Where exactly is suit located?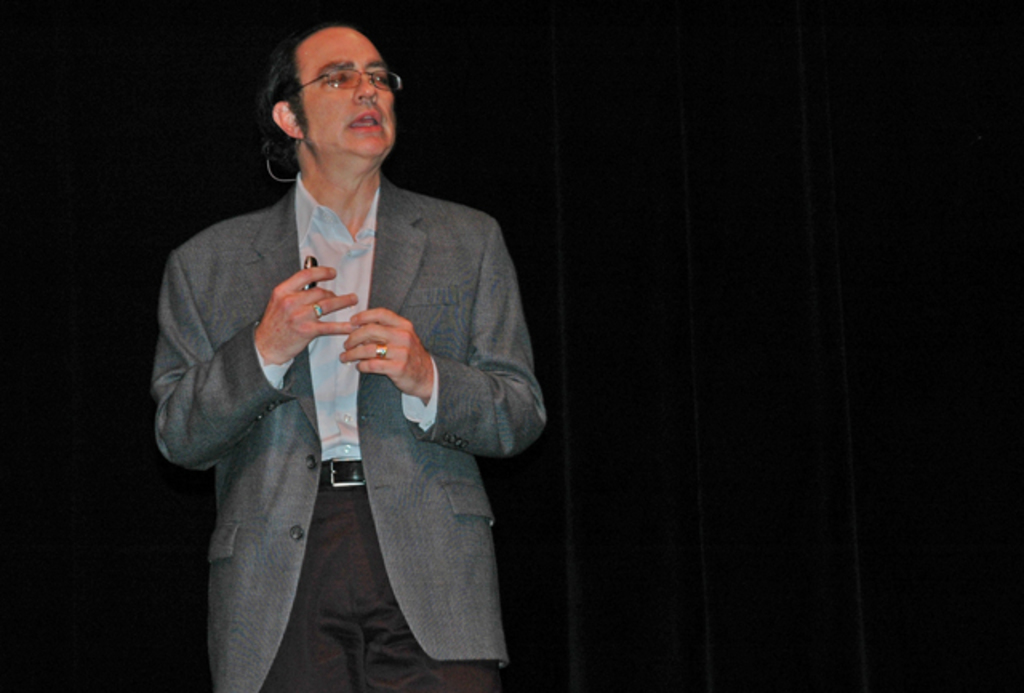
Its bounding box is 176 112 530 631.
